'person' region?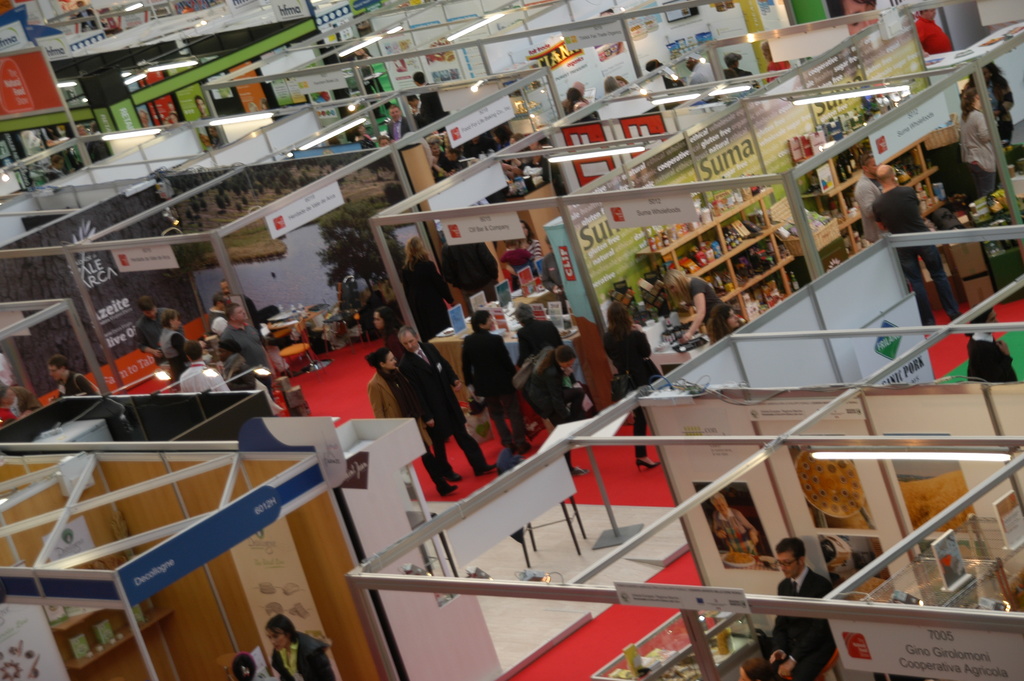
397, 324, 496, 483
